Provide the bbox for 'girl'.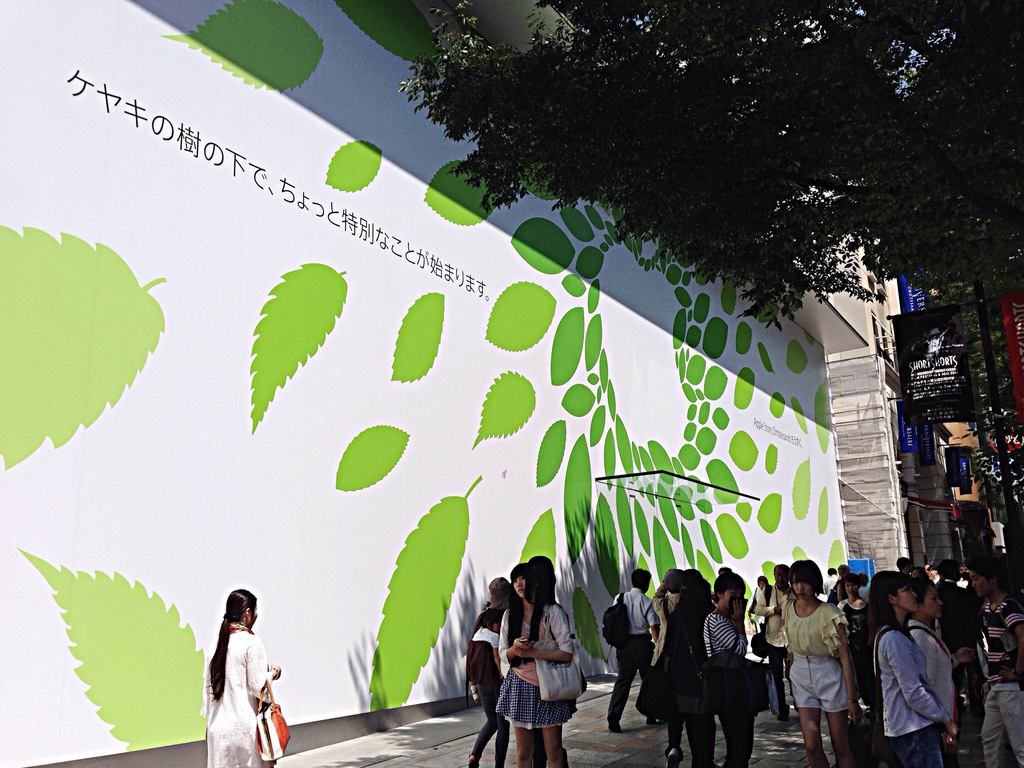
Rect(701, 564, 755, 764).
